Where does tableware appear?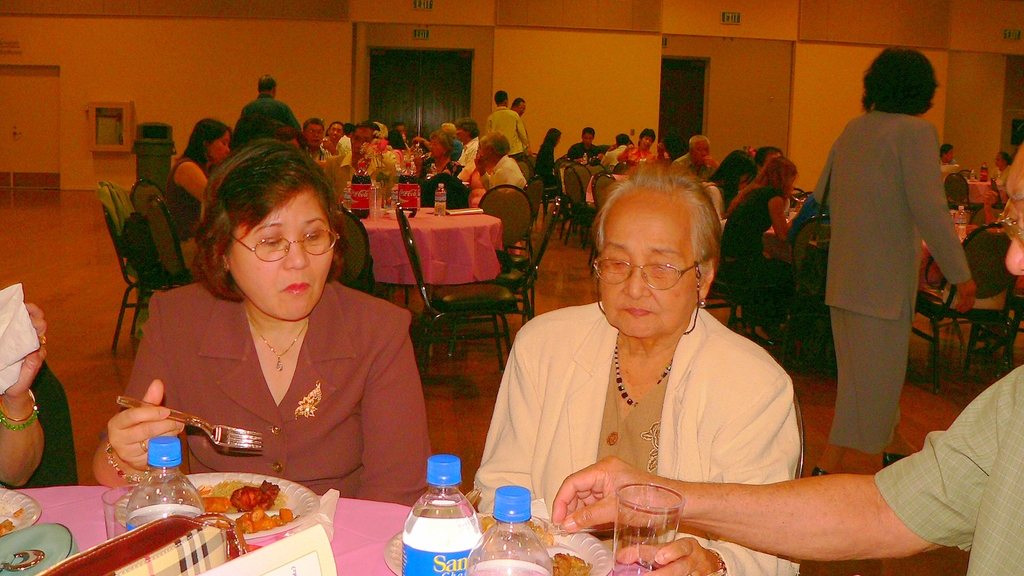
Appears at 614:480:685:575.
